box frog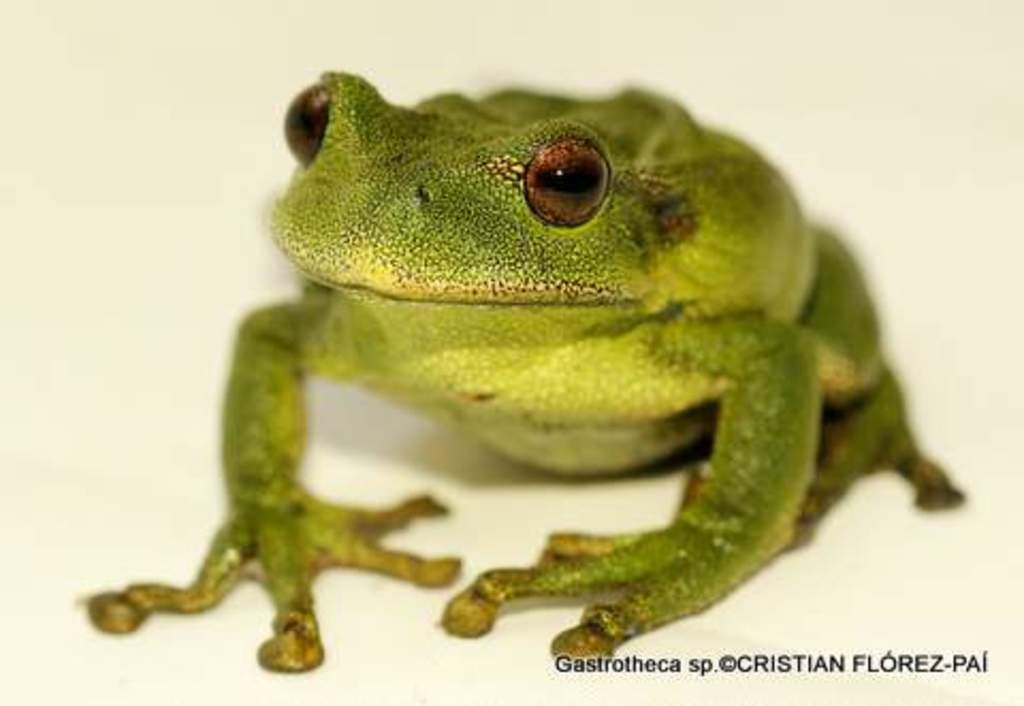
BBox(81, 64, 969, 678)
